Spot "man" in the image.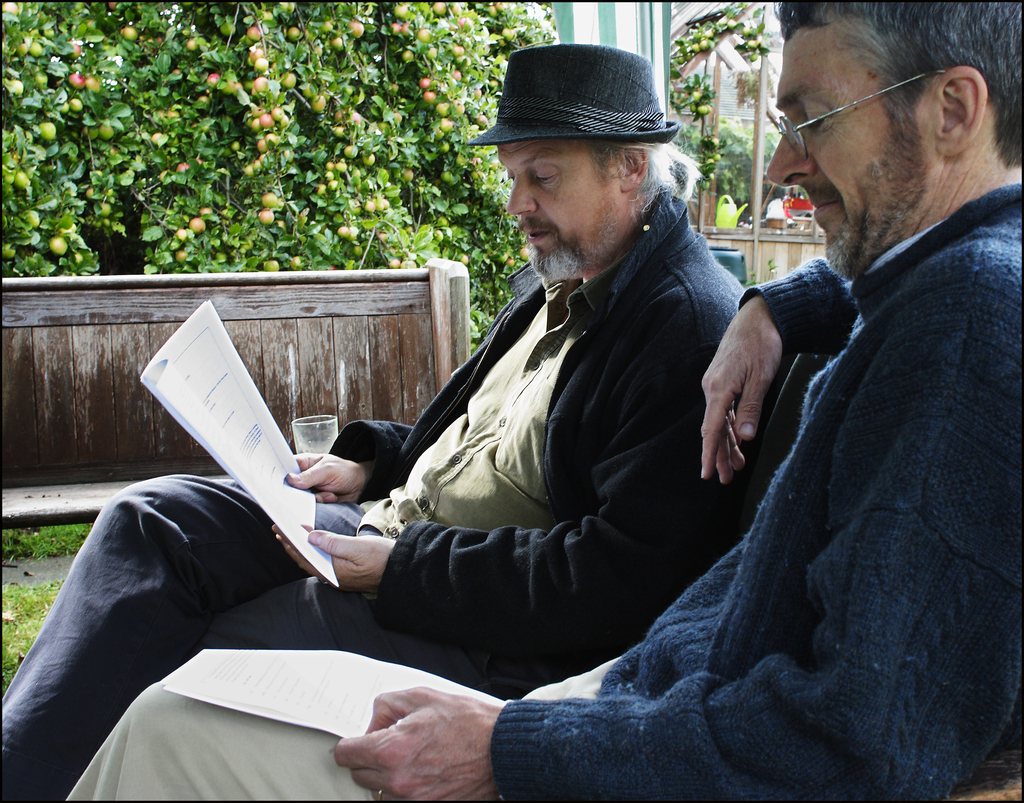
"man" found at crop(0, 35, 756, 801).
